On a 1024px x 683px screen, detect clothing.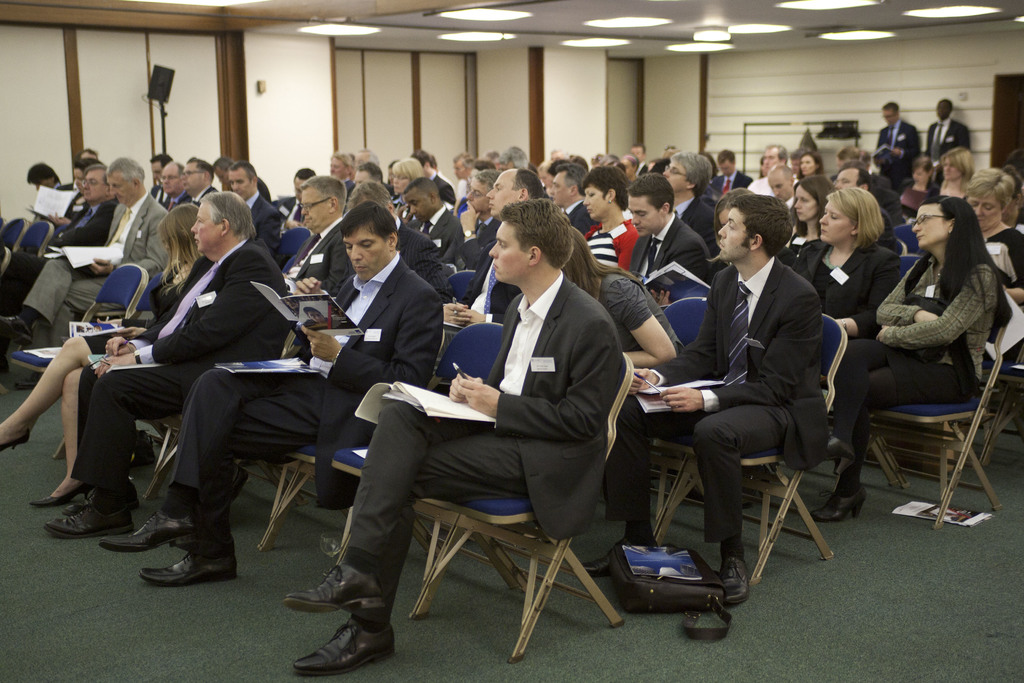
599/272/652/339.
